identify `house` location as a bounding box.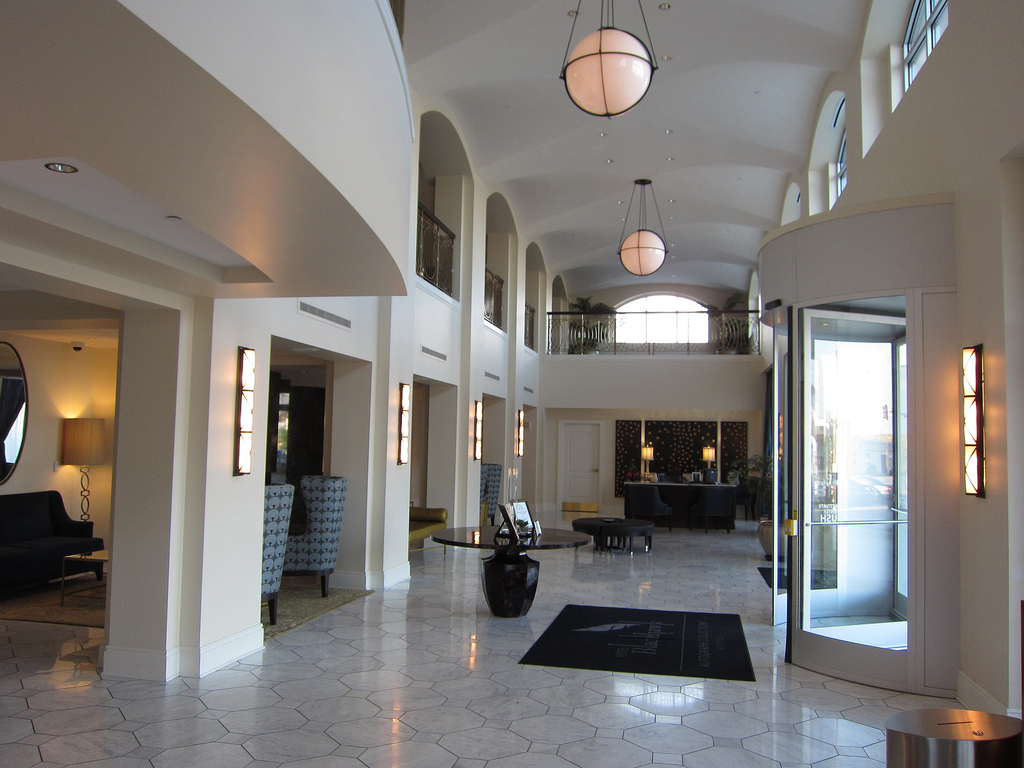
detection(0, 0, 1023, 767).
